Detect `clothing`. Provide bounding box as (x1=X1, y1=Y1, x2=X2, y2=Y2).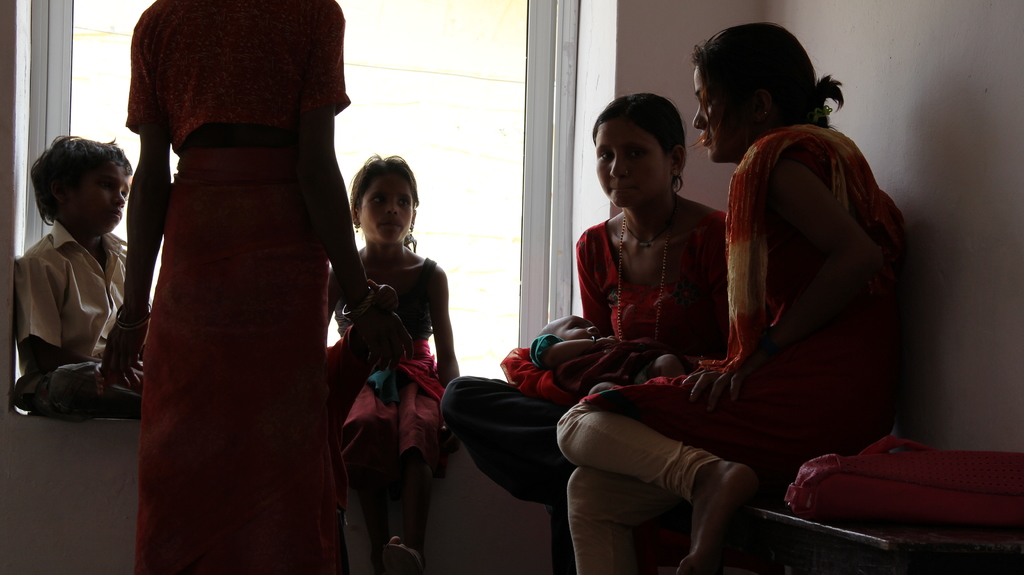
(x1=554, y1=117, x2=925, y2=574).
